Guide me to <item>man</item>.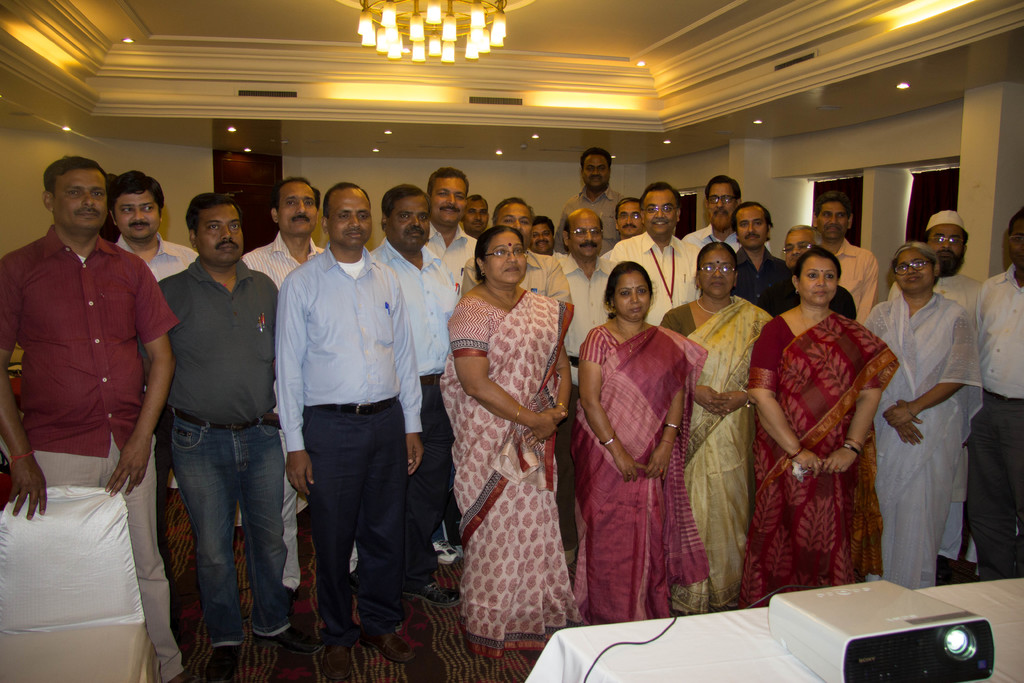
Guidance: box(0, 152, 194, 682).
